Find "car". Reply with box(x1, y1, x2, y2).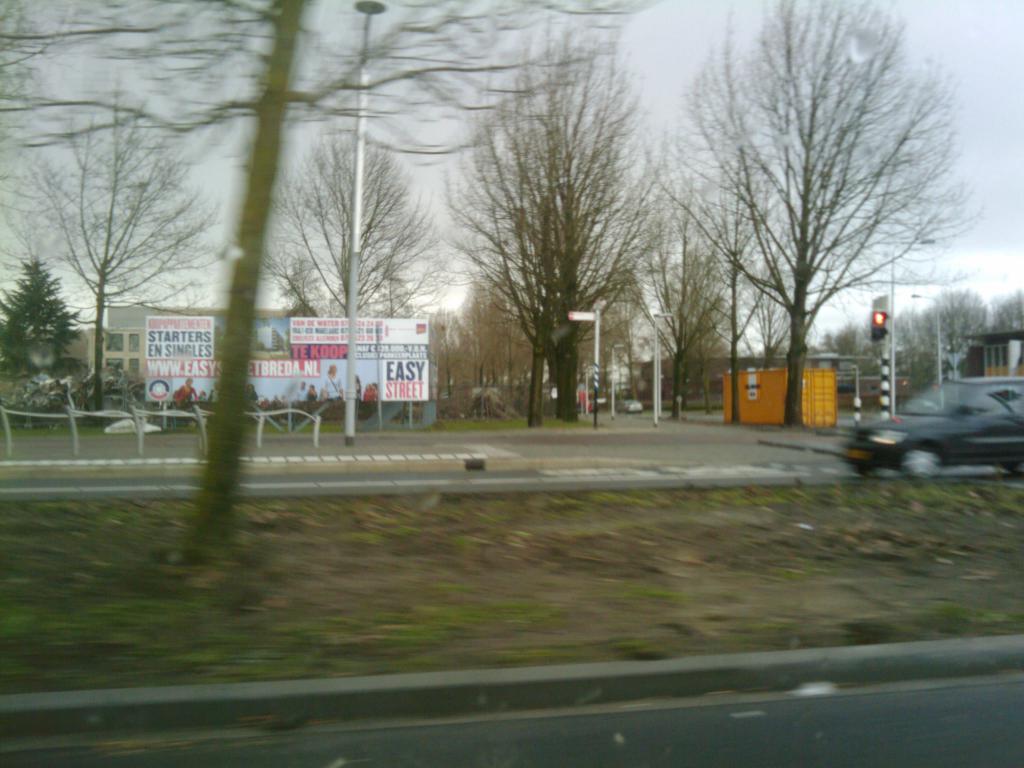
box(840, 375, 1023, 478).
